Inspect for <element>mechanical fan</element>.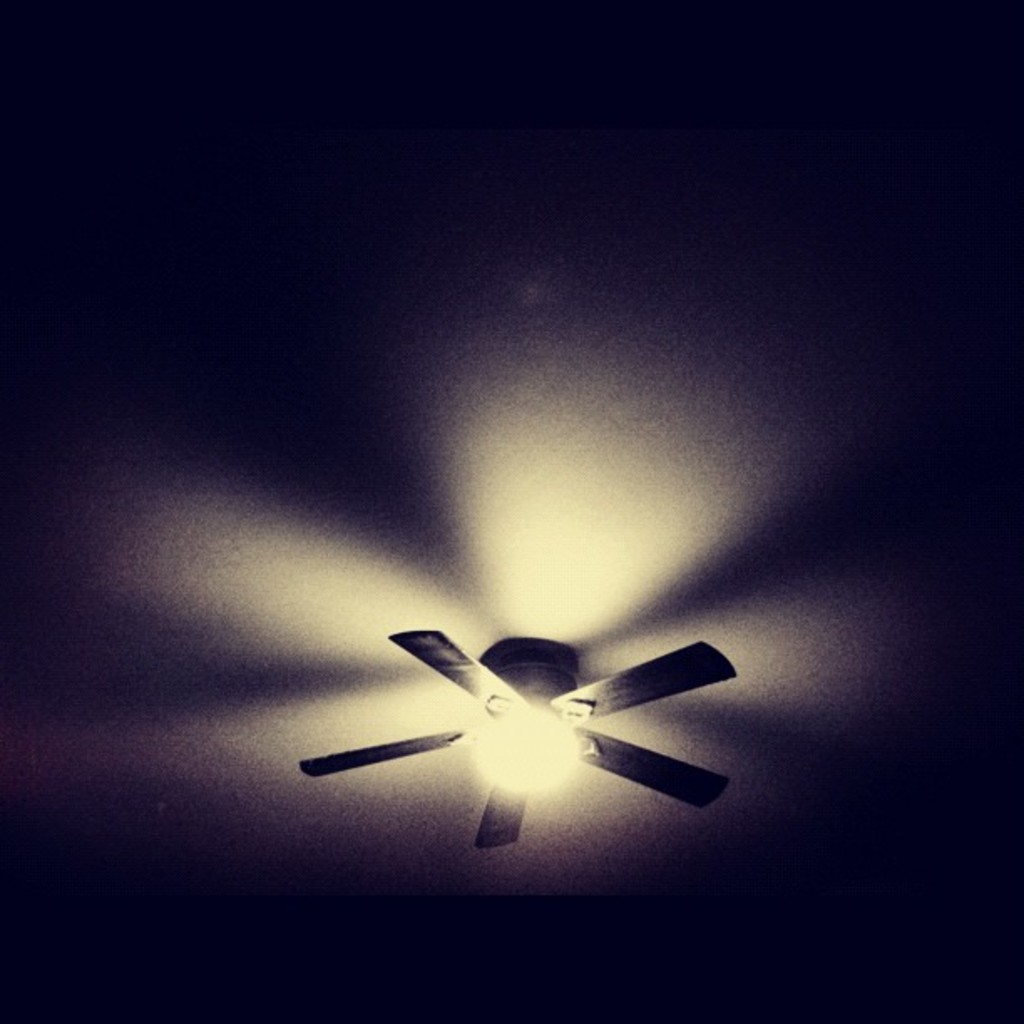
Inspection: select_region(296, 626, 738, 848).
